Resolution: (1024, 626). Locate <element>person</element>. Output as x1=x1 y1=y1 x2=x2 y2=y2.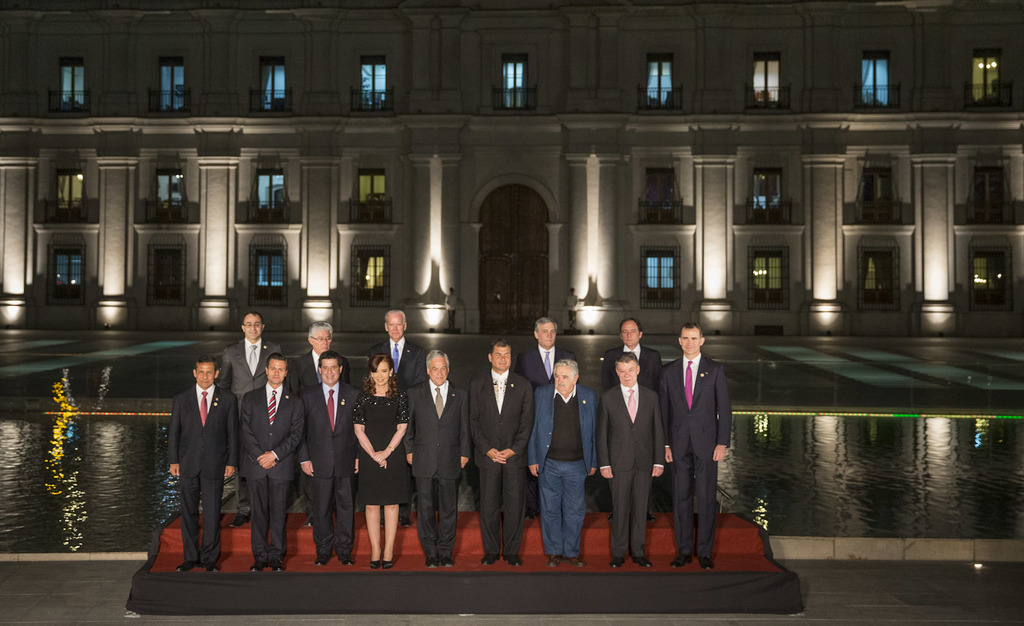
x1=413 y1=351 x2=461 y2=564.
